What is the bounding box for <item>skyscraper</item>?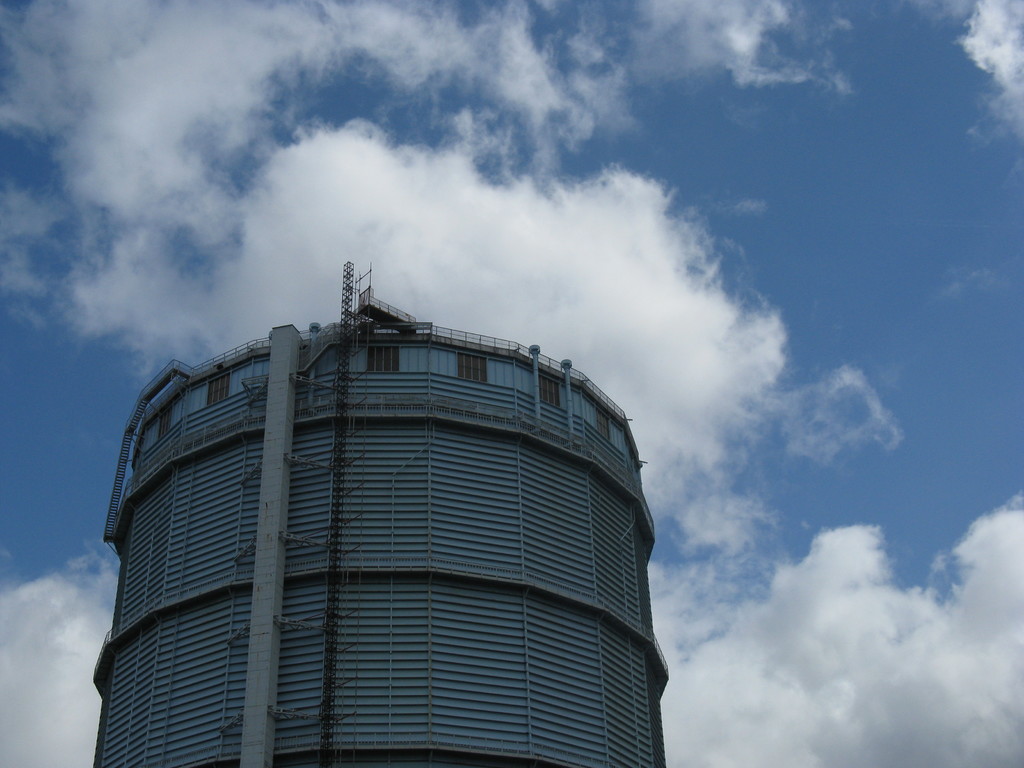
l=95, t=264, r=667, b=767.
